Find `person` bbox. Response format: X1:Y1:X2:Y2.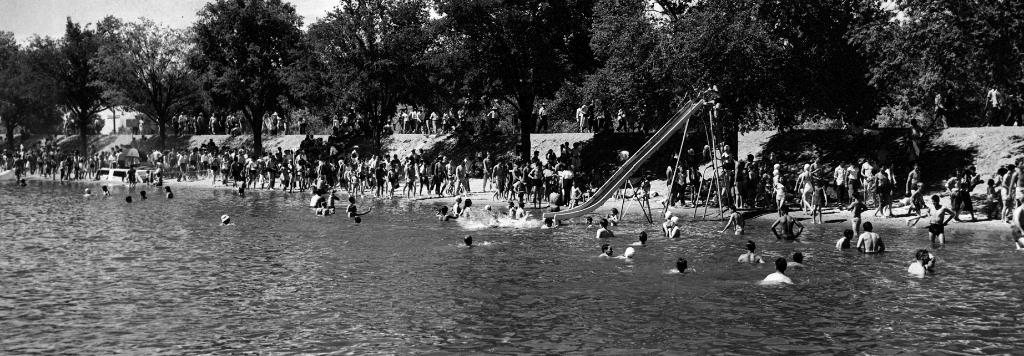
758:255:793:284.
